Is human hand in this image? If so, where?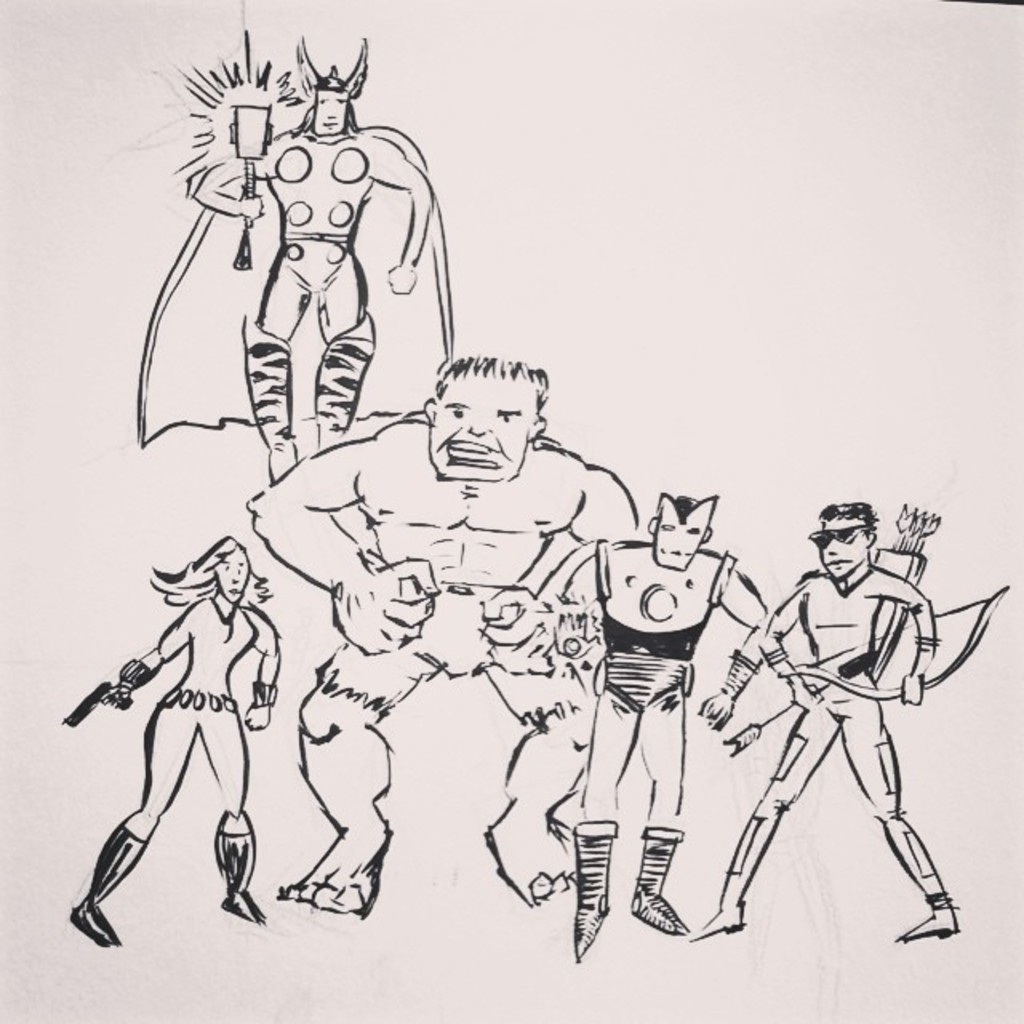
Yes, at [790,682,824,712].
